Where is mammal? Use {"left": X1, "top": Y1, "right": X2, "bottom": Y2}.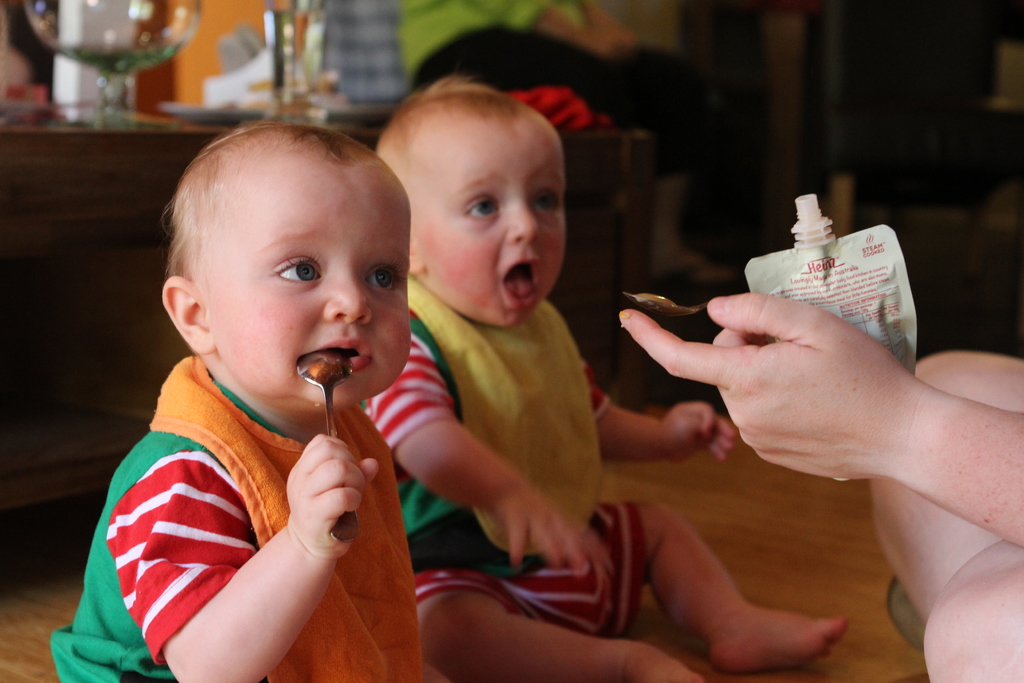
{"left": 81, "top": 95, "right": 540, "bottom": 654}.
